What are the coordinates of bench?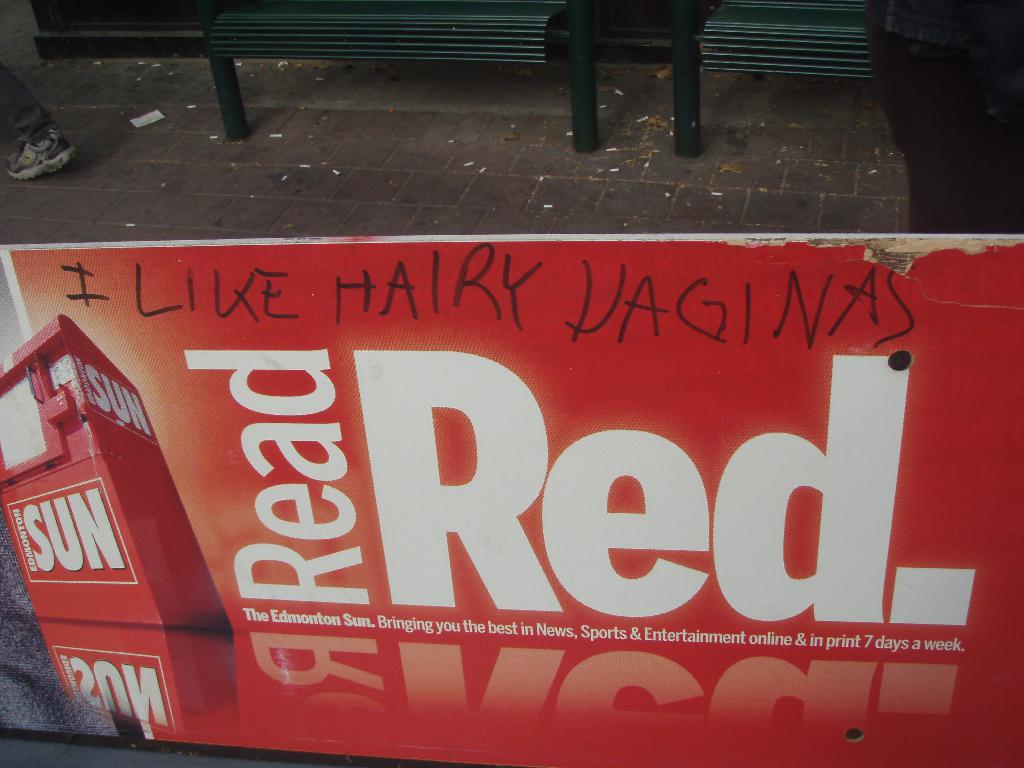
{"left": 673, "top": 0, "right": 881, "bottom": 157}.
